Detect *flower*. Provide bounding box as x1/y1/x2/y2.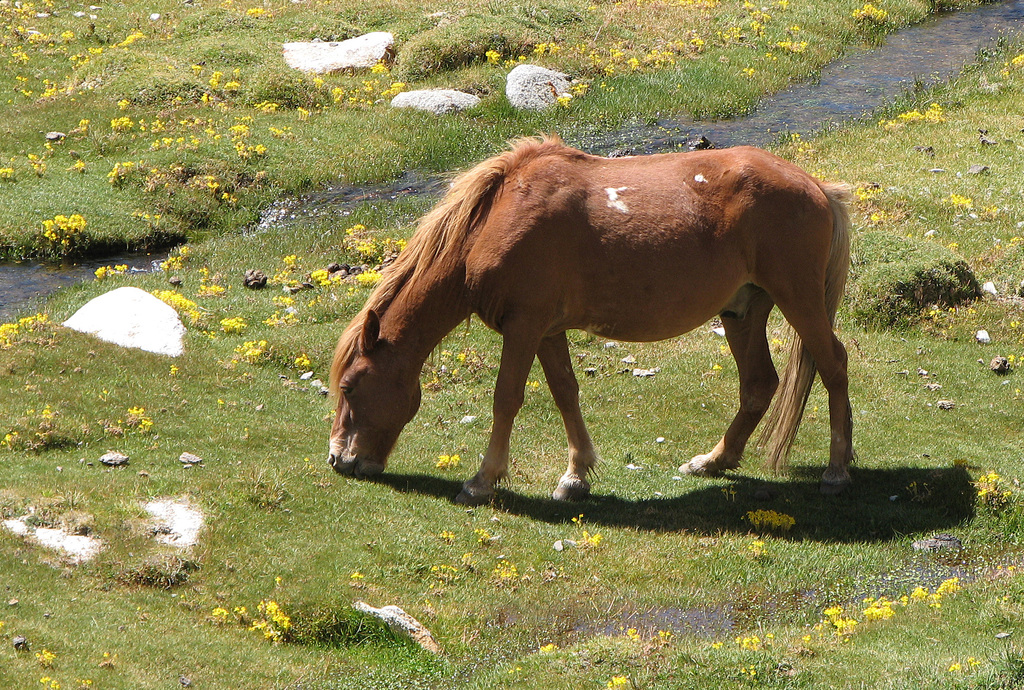
719/634/781/657.
